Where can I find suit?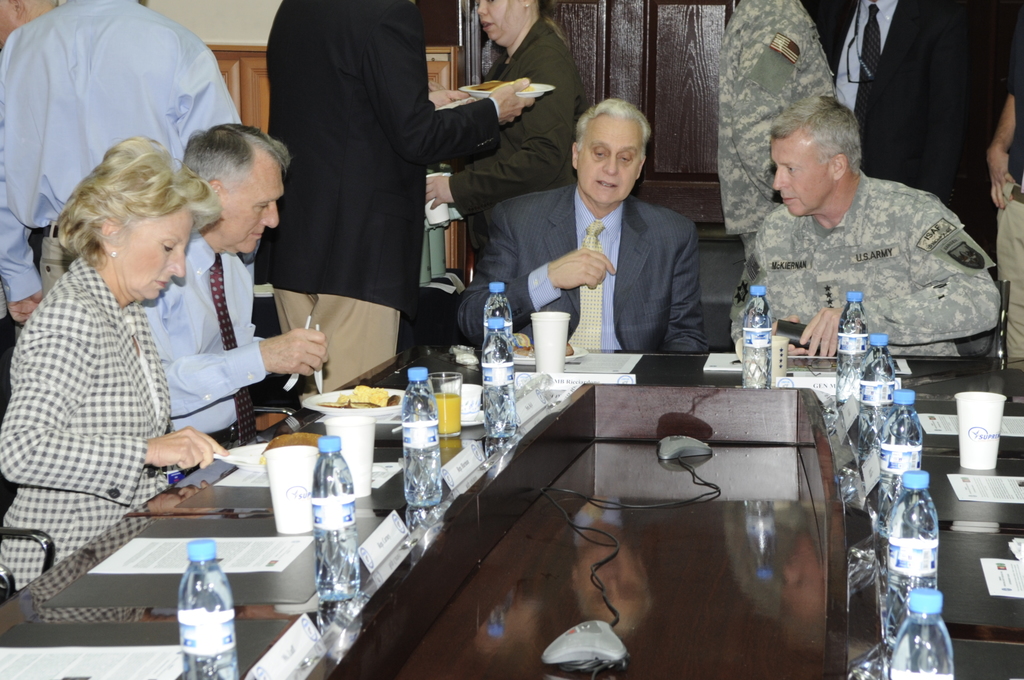
You can find it at {"left": 251, "top": 0, "right": 507, "bottom": 351}.
